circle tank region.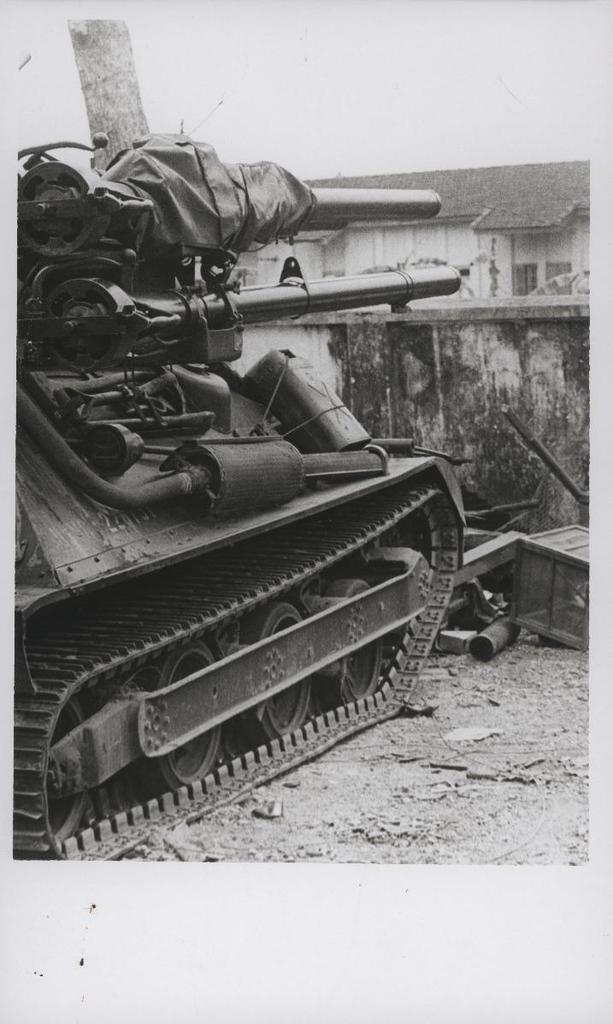
Region: (x1=14, y1=137, x2=465, y2=863).
